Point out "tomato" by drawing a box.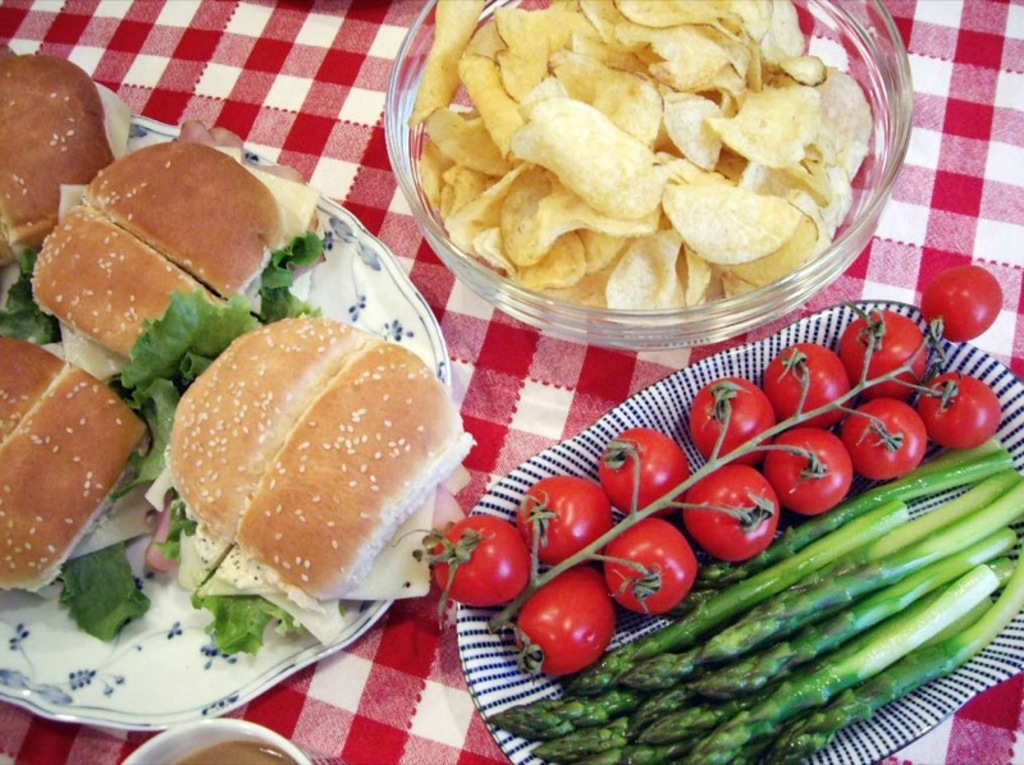
x1=762 y1=344 x2=847 y2=432.
